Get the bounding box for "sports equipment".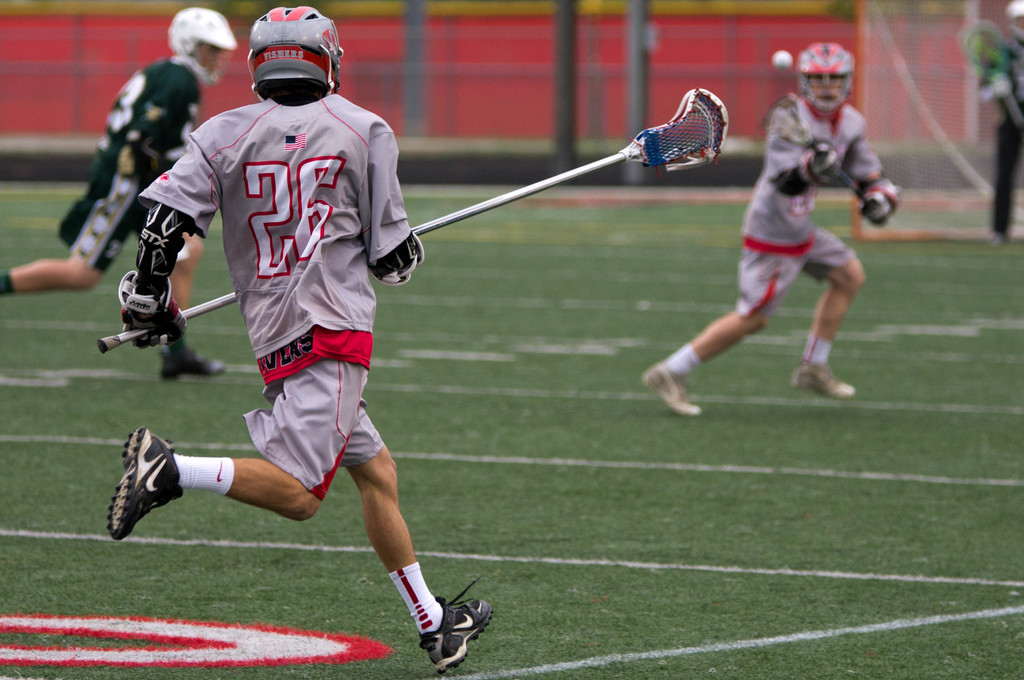
left=416, top=576, right=504, bottom=674.
